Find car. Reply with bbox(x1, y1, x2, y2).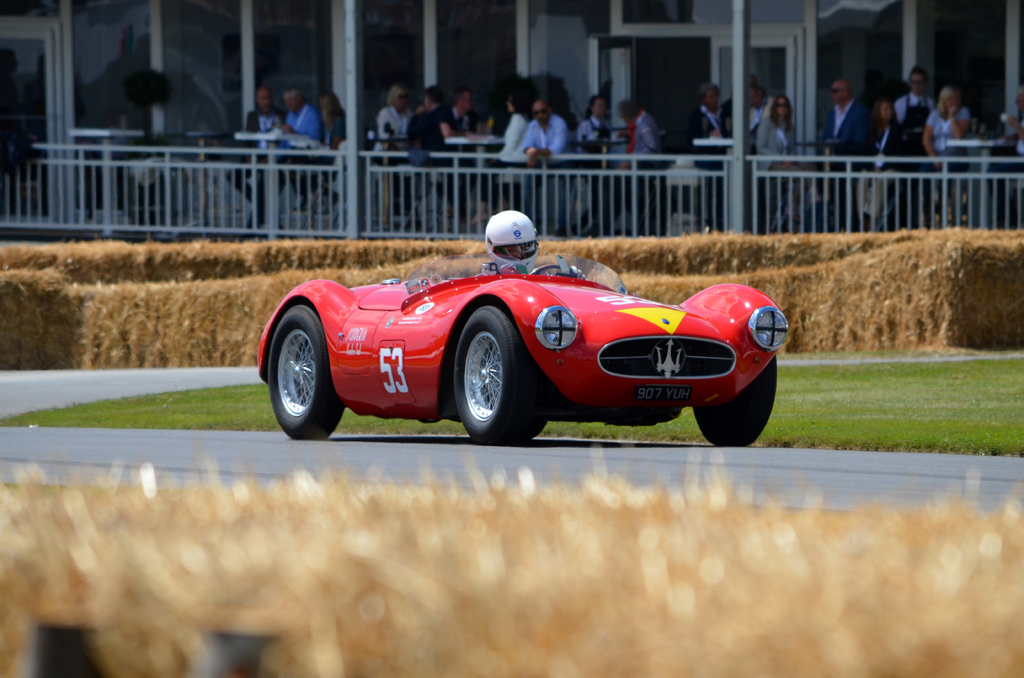
bbox(254, 252, 790, 444).
